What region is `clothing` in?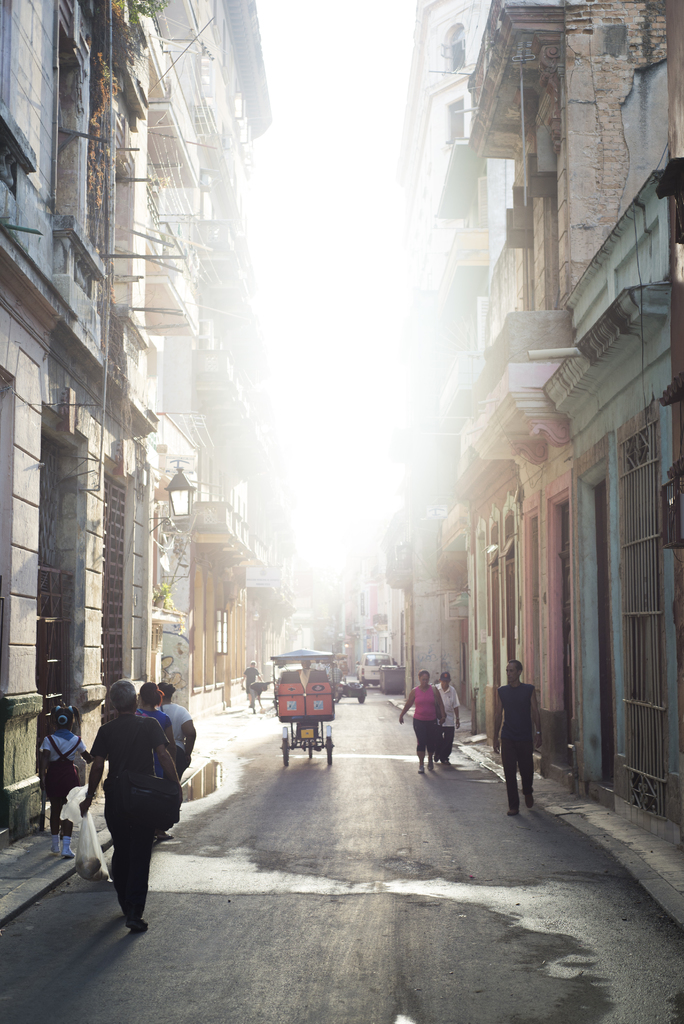
412:721:438:756.
